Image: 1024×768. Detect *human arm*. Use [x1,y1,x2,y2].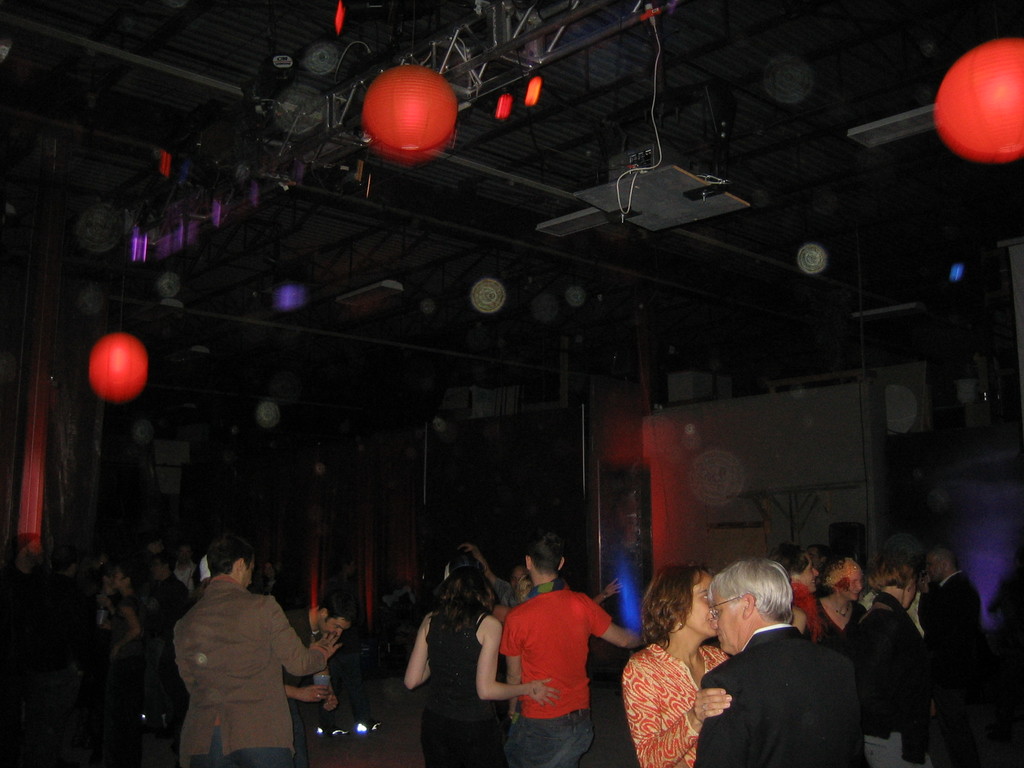
[582,593,642,648].
